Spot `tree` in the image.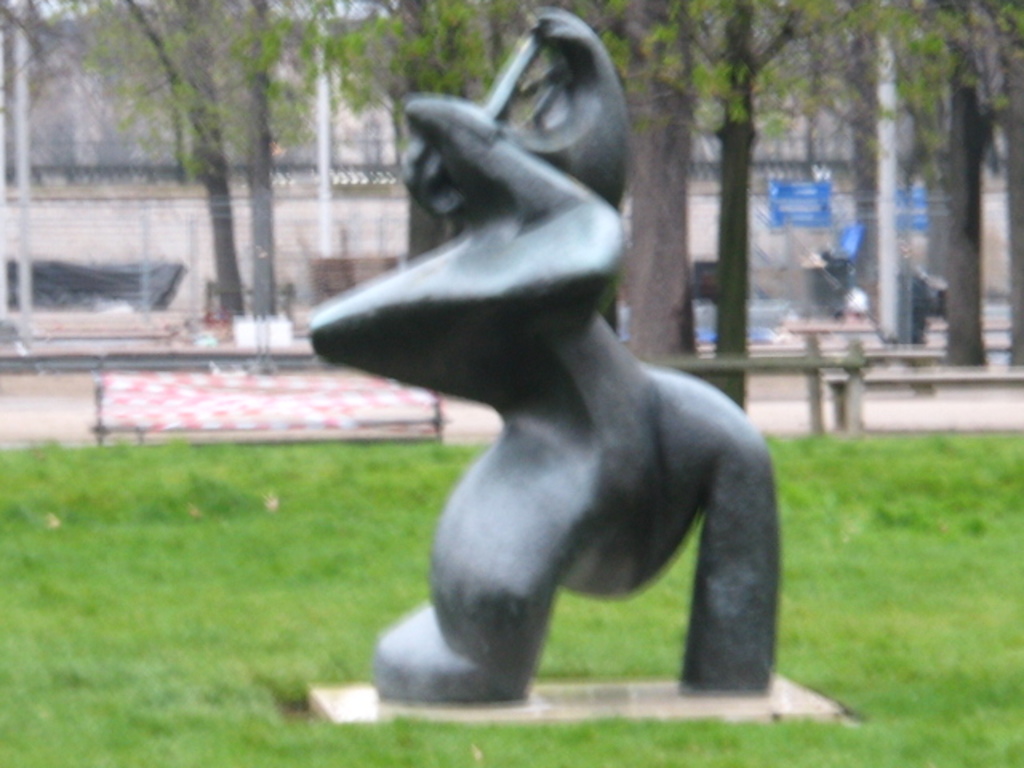
`tree` found at left=571, top=0, right=776, bottom=371.
